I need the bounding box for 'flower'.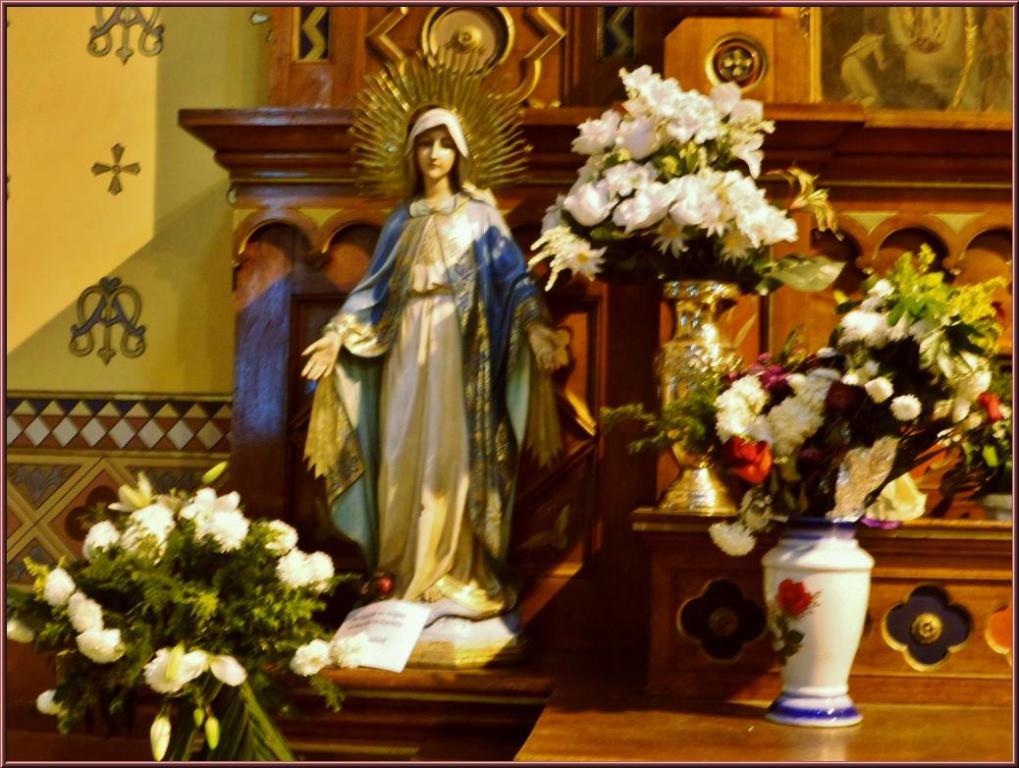
Here it is: x1=272 y1=545 x2=311 y2=589.
